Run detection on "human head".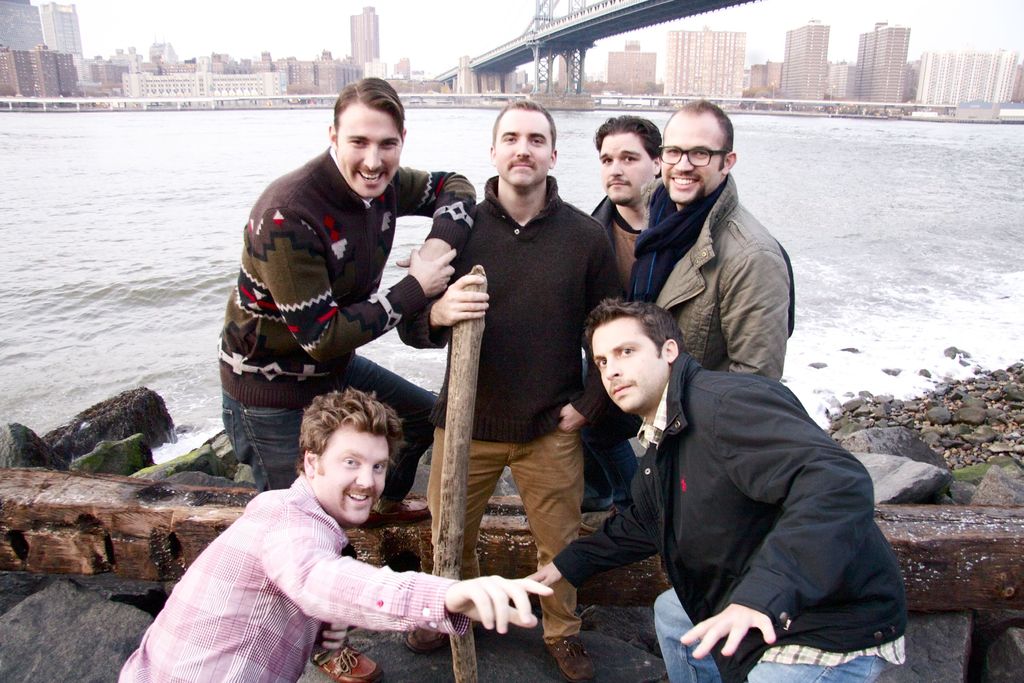
Result: (582,300,686,415).
